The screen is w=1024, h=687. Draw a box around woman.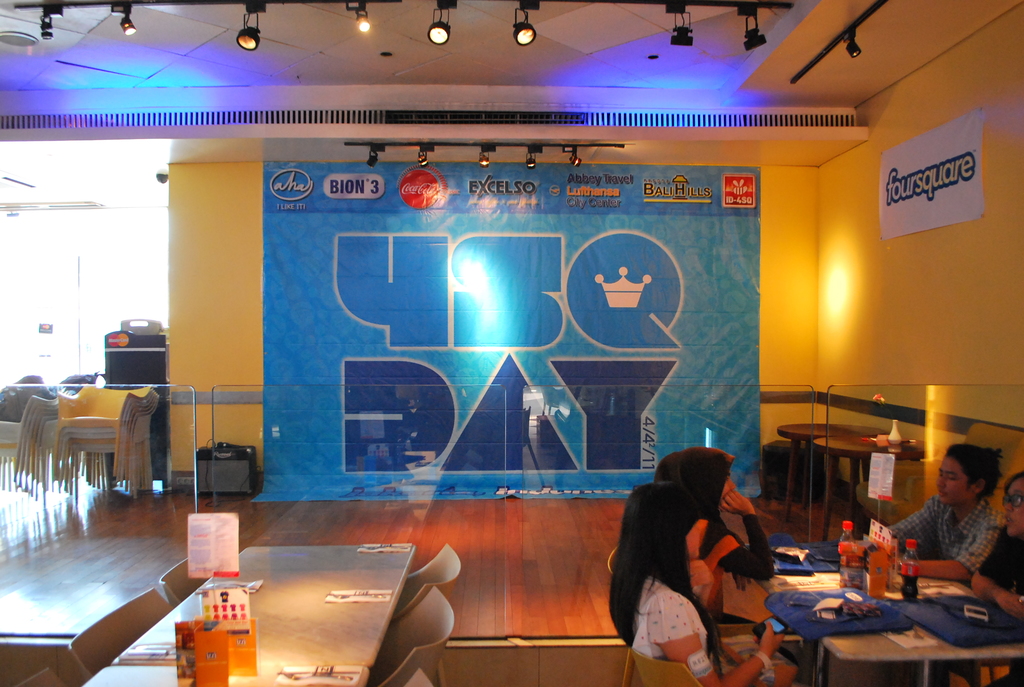
region(654, 450, 778, 603).
